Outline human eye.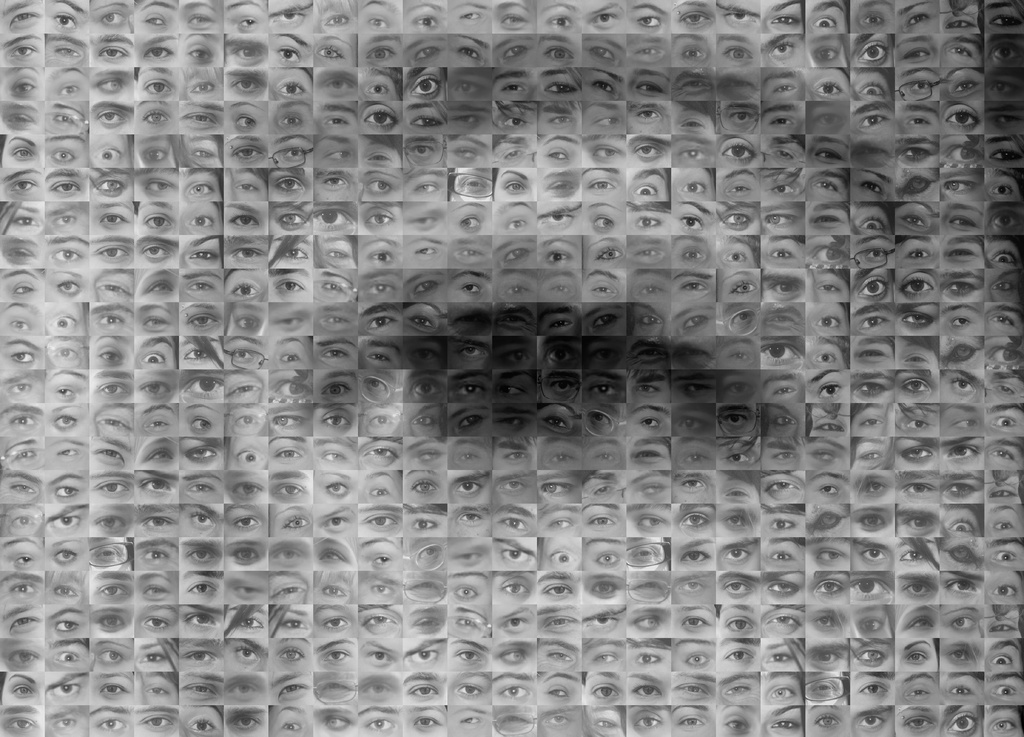
Outline: (52,112,77,127).
